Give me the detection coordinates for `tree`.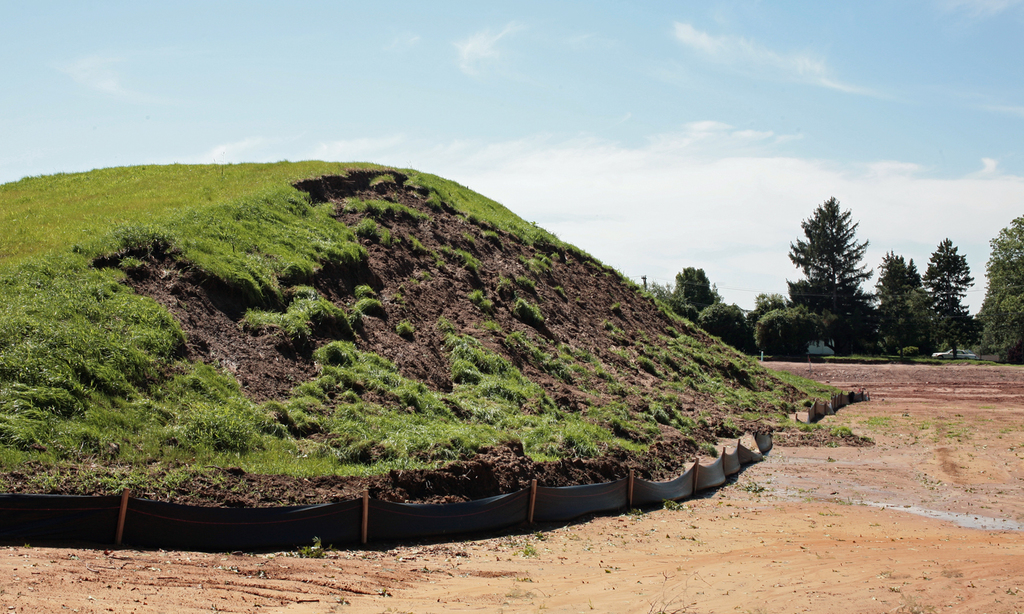
(left=666, top=258, right=720, bottom=316).
